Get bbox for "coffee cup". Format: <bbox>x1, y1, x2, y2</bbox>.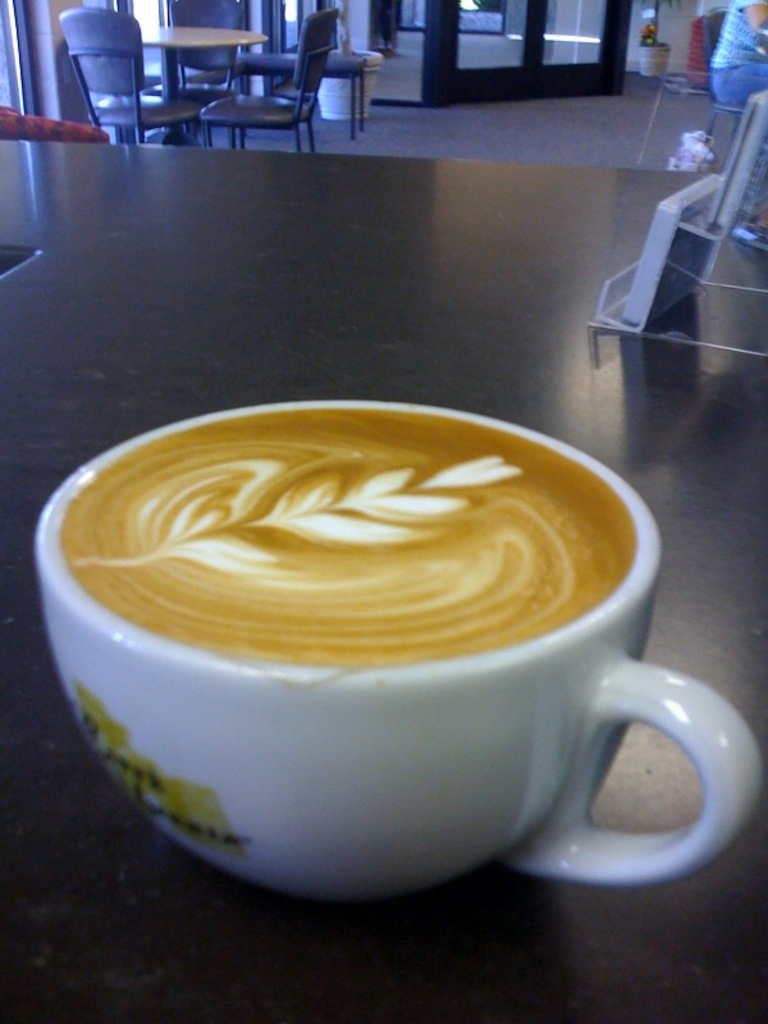
<bbox>28, 397, 765, 909</bbox>.
